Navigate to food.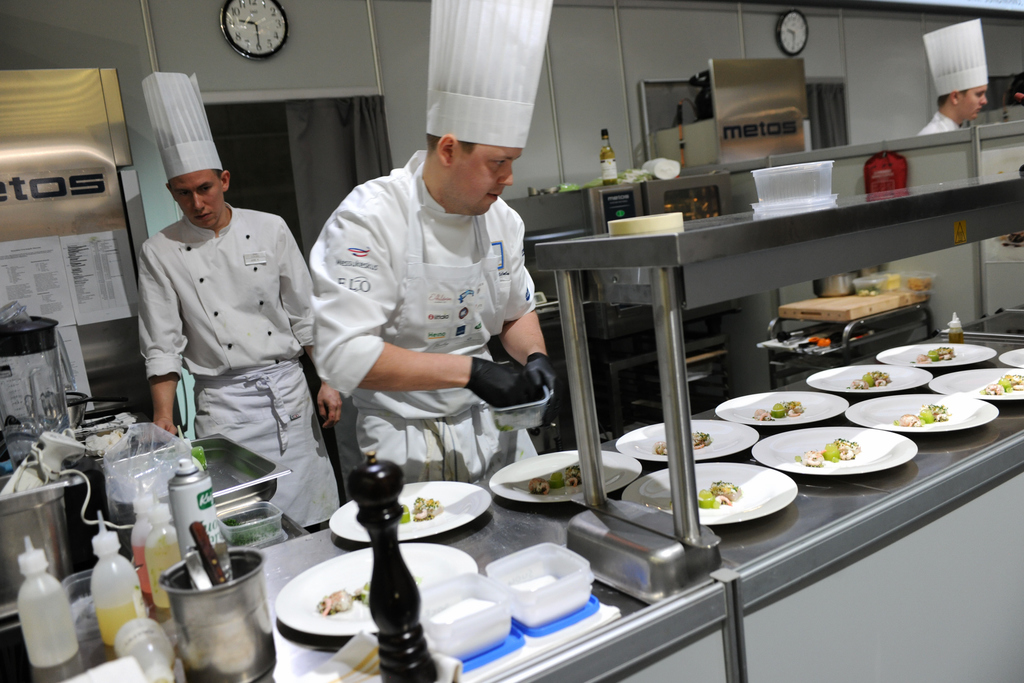
Navigation target: (847, 364, 890, 389).
